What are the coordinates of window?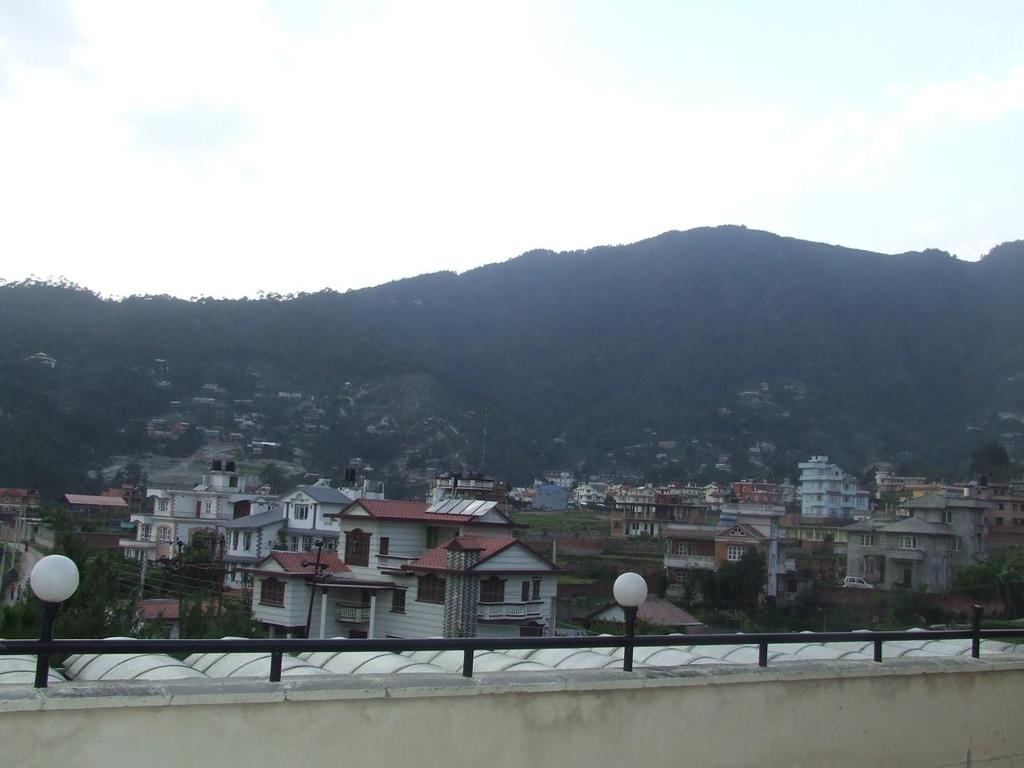
[left=157, top=499, right=169, bottom=510].
